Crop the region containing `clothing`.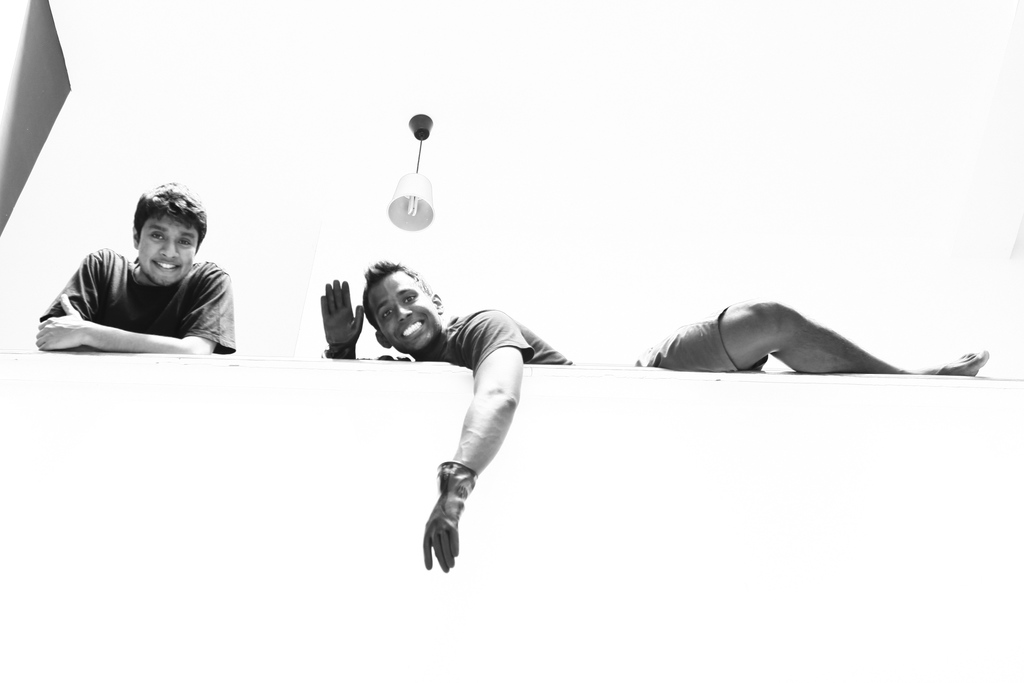
Crop region: (x1=31, y1=221, x2=247, y2=359).
